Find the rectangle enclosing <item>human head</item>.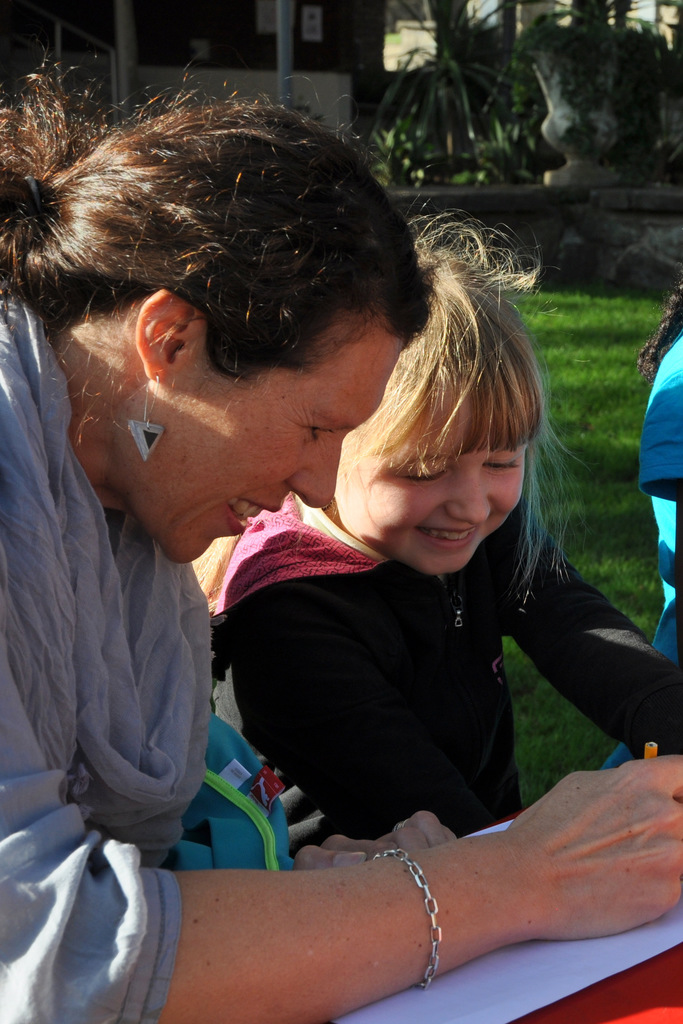
<bbox>35, 83, 437, 515</bbox>.
